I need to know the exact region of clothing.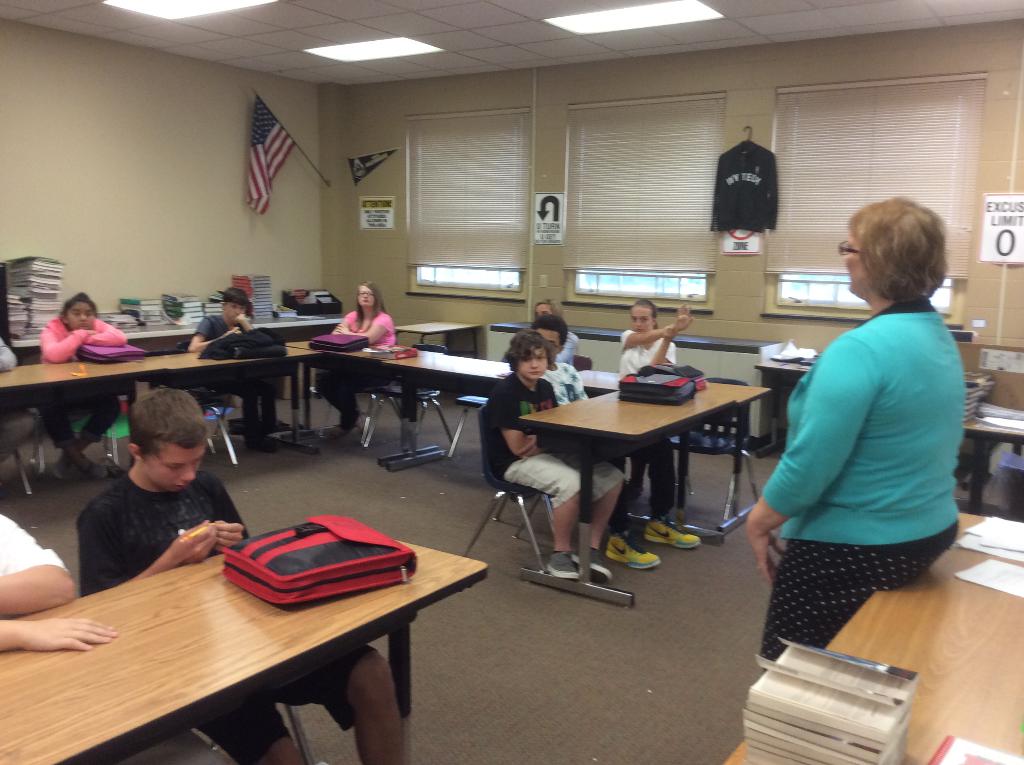
Region: x1=0 y1=332 x2=15 y2=371.
